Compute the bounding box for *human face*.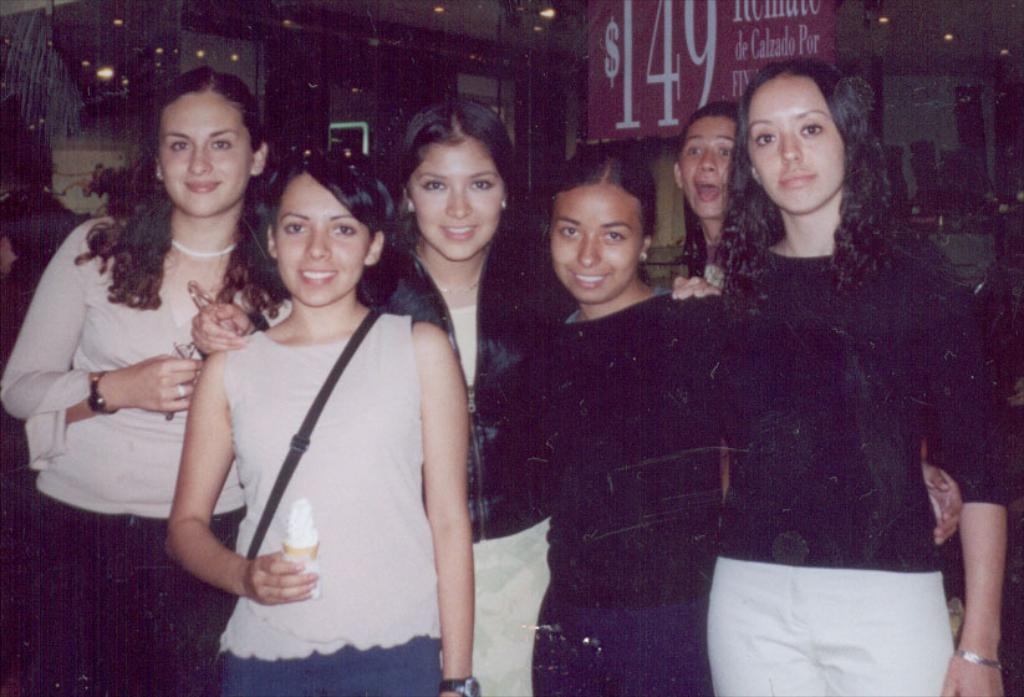
<bbox>676, 115, 737, 227</bbox>.
